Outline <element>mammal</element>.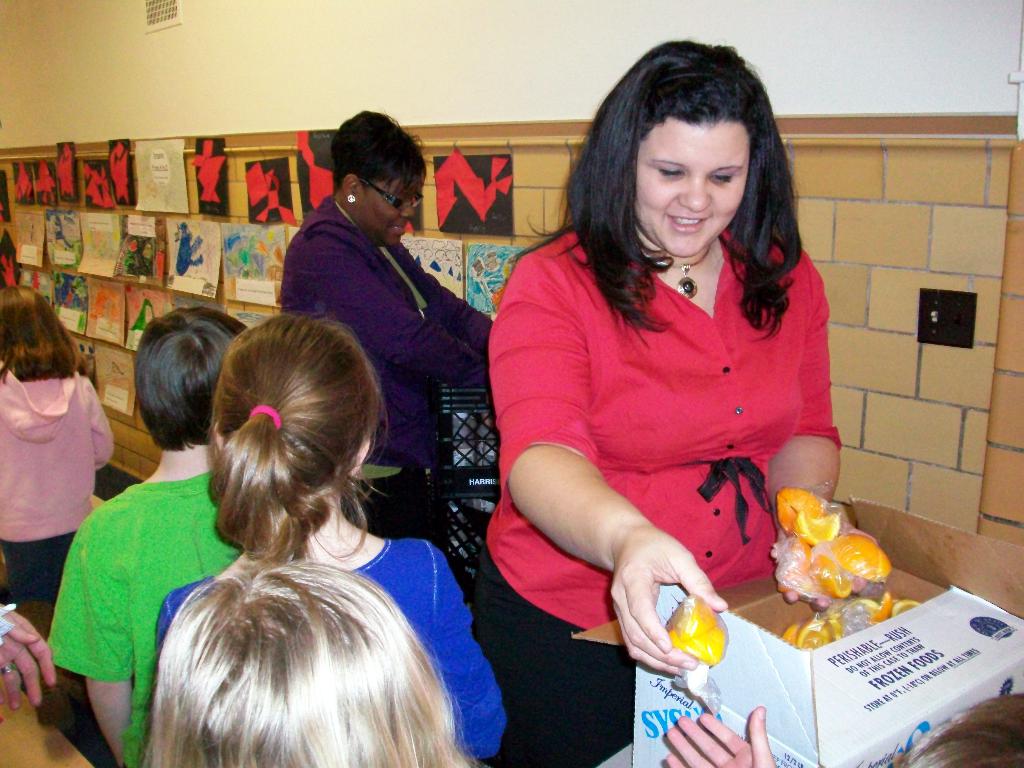
Outline: 0/546/58/722.
